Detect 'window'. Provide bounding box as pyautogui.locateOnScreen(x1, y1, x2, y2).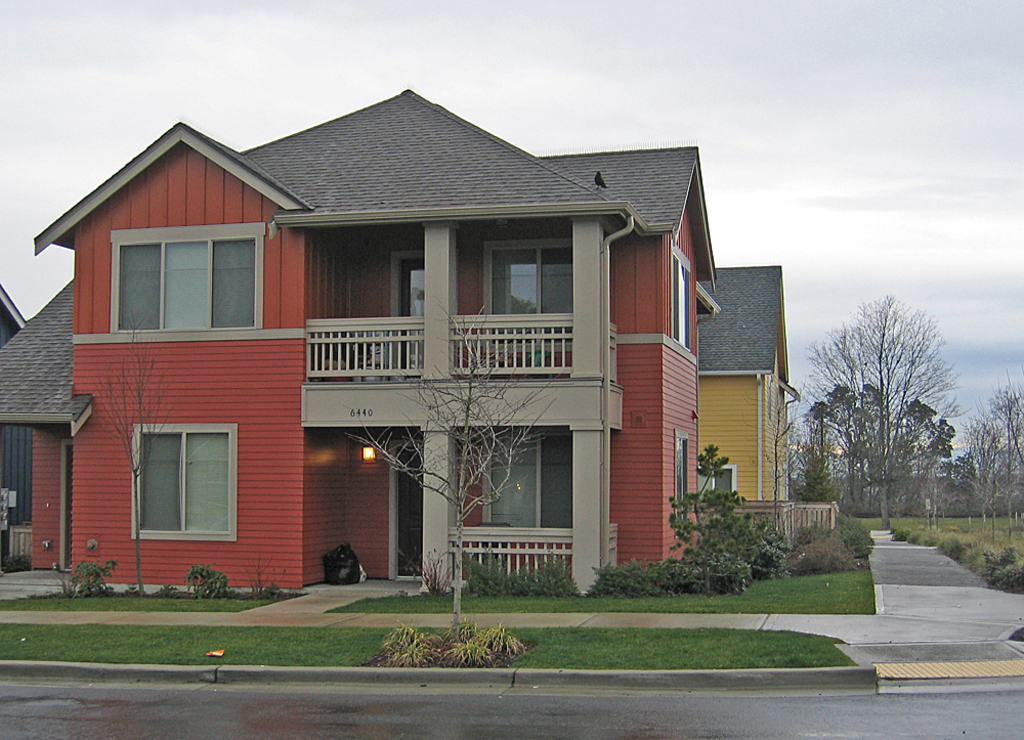
pyautogui.locateOnScreen(712, 464, 739, 500).
